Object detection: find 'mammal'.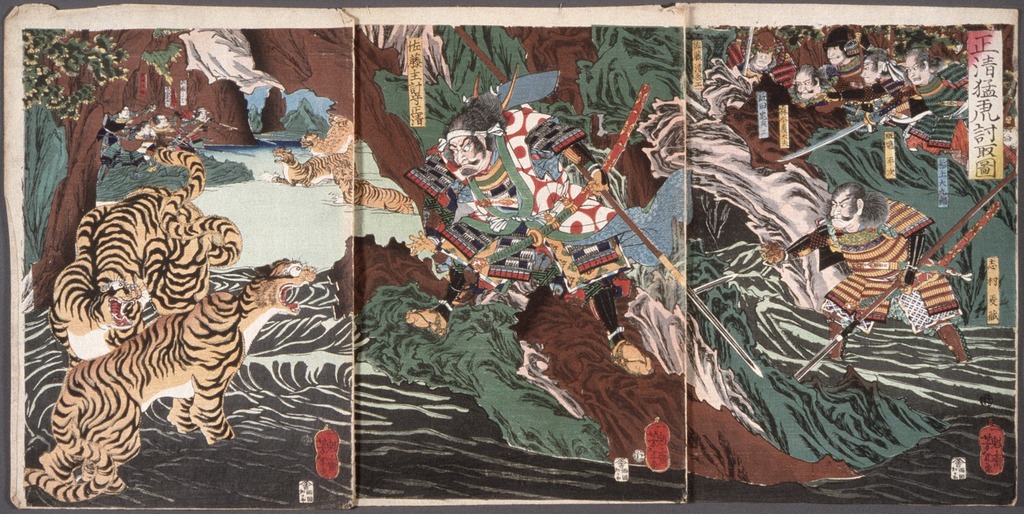
<region>108, 105, 127, 147</region>.
